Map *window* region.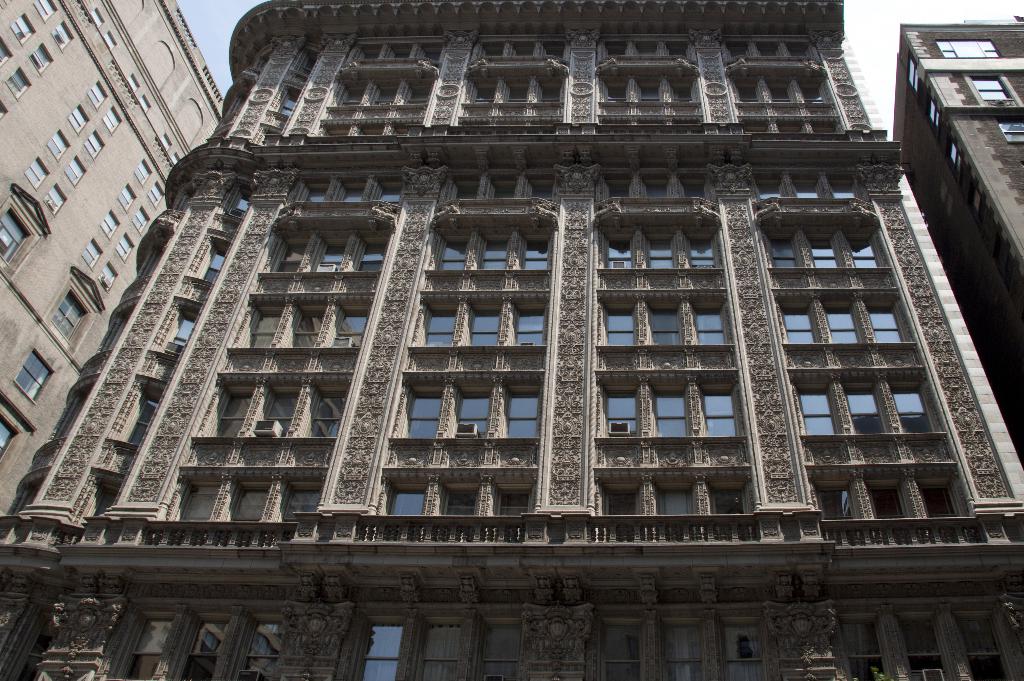
Mapped to crop(442, 167, 555, 203).
